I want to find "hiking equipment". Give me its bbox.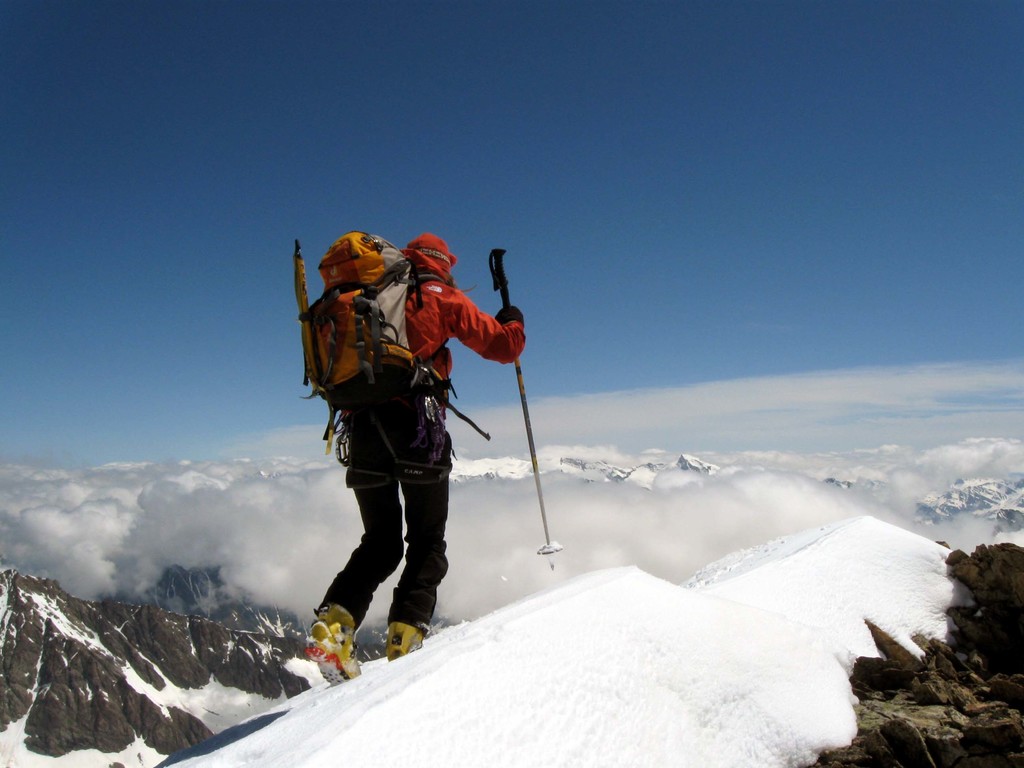
BBox(490, 247, 566, 568).
